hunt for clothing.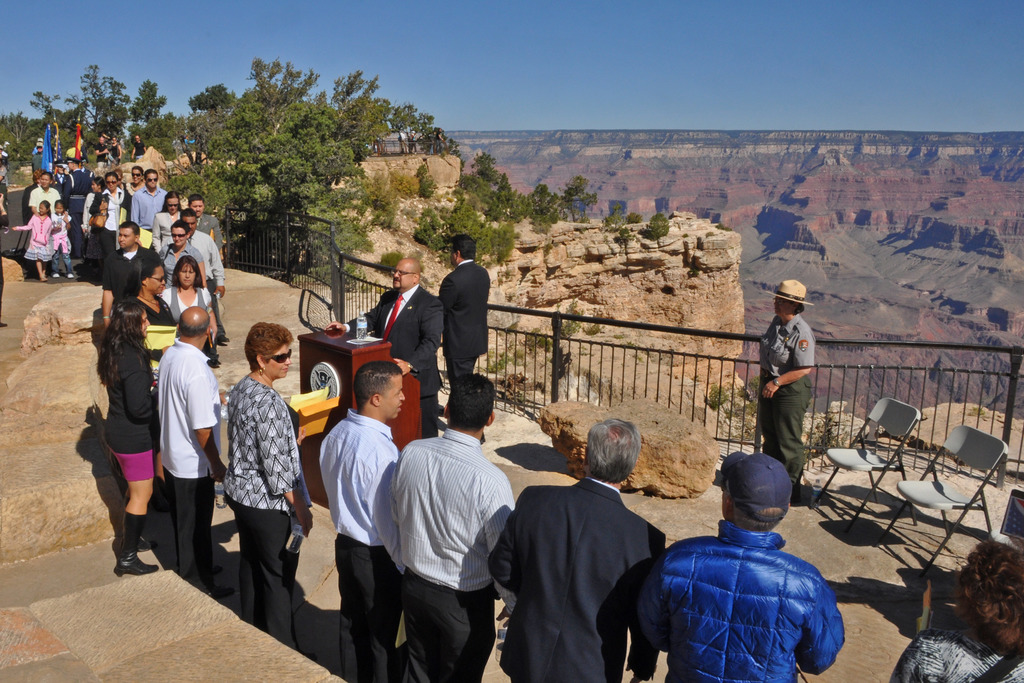
Hunted down at (left=134, top=142, right=143, bottom=158).
